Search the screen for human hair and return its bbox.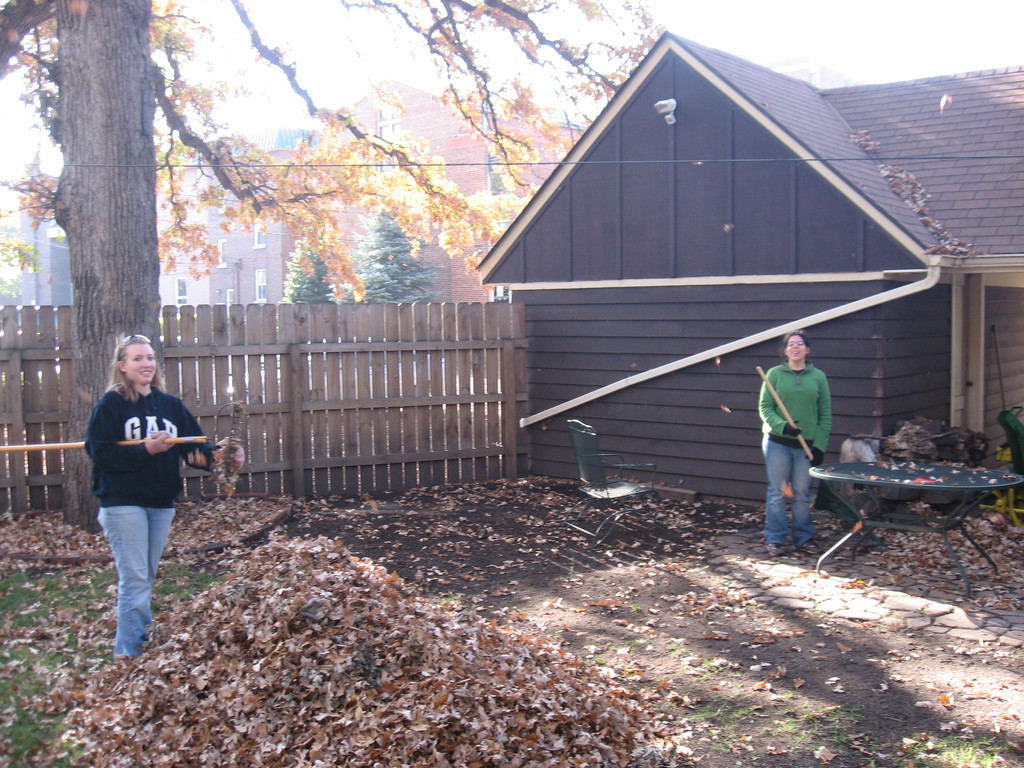
Found: BBox(780, 328, 810, 360).
